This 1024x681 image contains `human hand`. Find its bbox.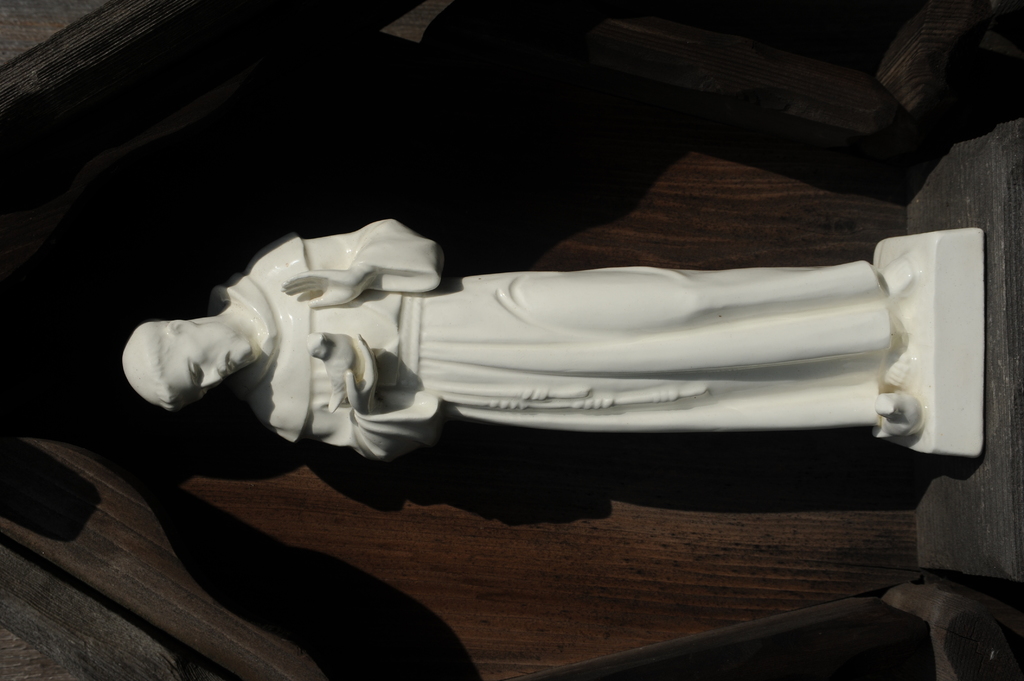
(x1=286, y1=268, x2=362, y2=306).
